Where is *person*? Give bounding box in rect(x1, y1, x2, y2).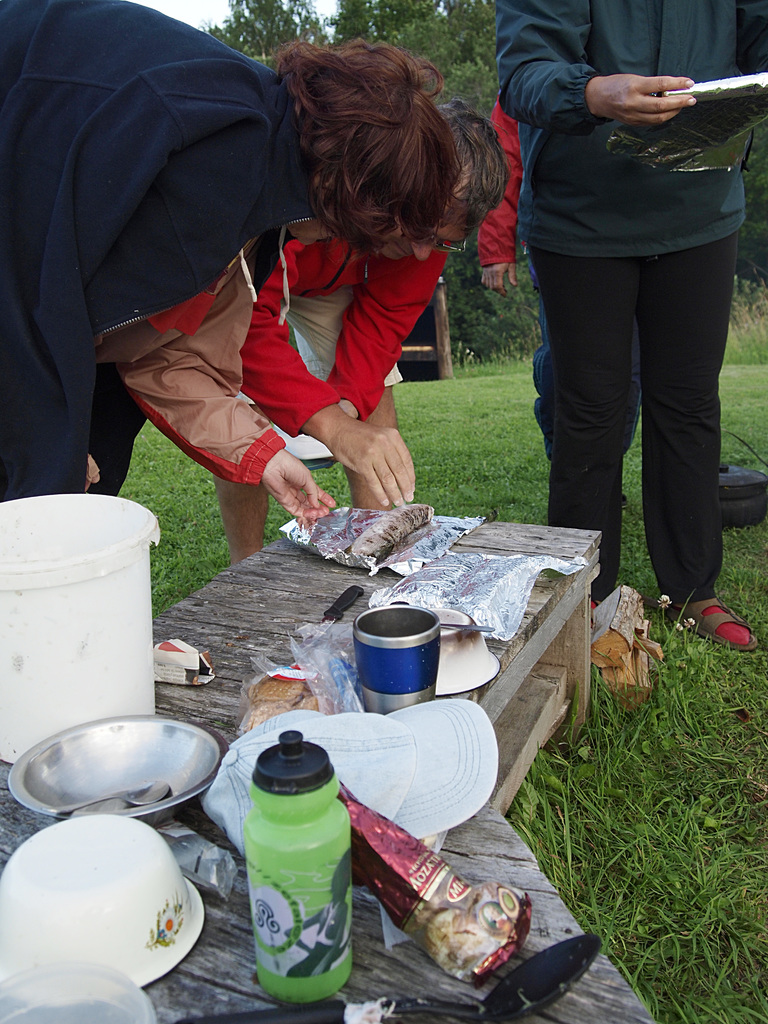
rect(0, 0, 466, 495).
